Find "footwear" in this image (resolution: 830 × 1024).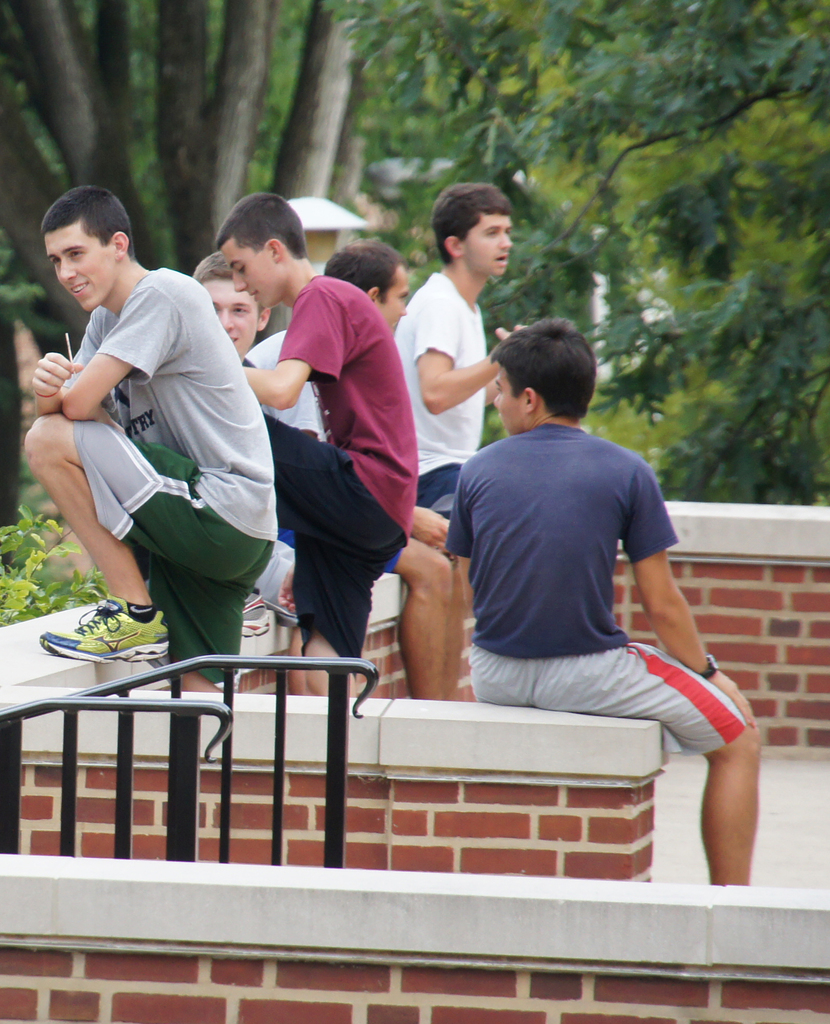
locate(232, 585, 279, 636).
